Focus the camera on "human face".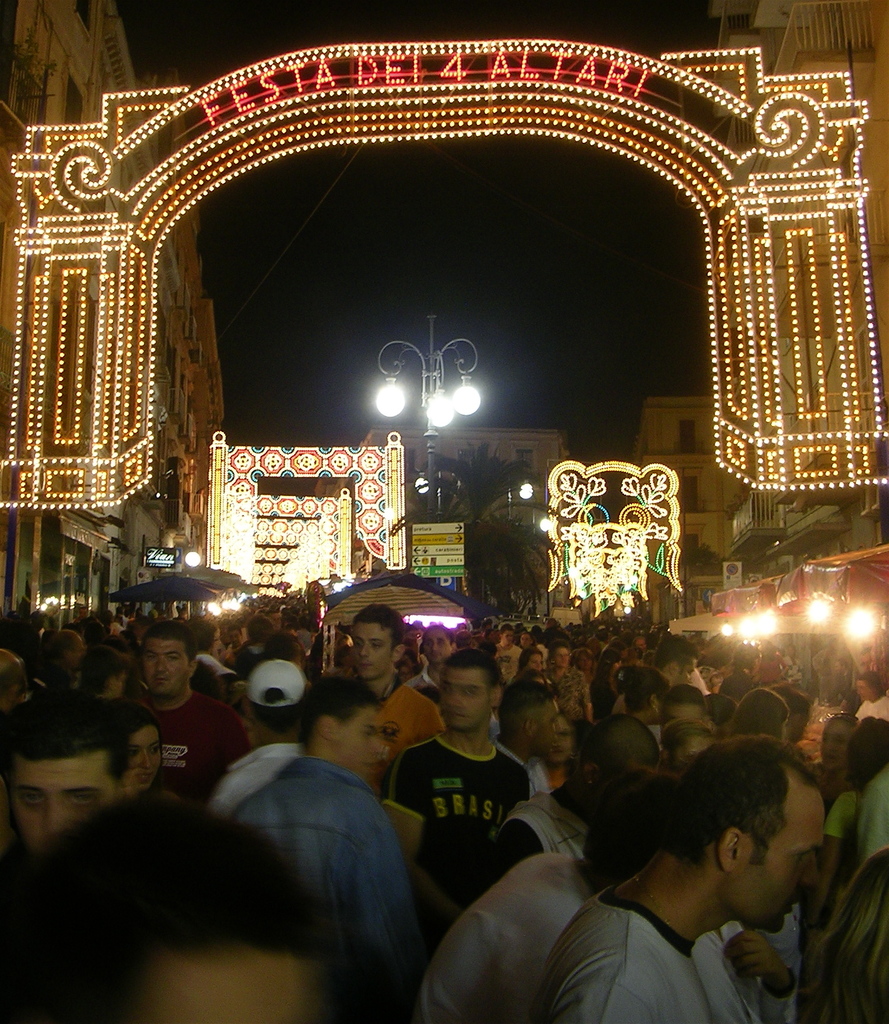
Focus region: BBox(354, 624, 394, 682).
